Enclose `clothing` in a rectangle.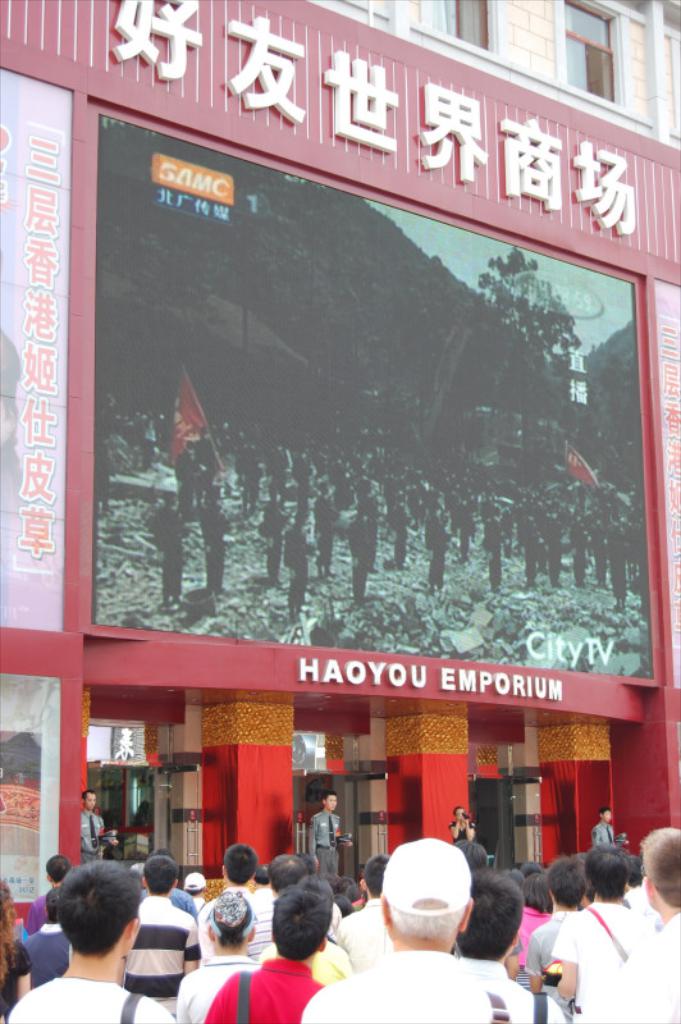
left=554, top=513, right=568, bottom=582.
